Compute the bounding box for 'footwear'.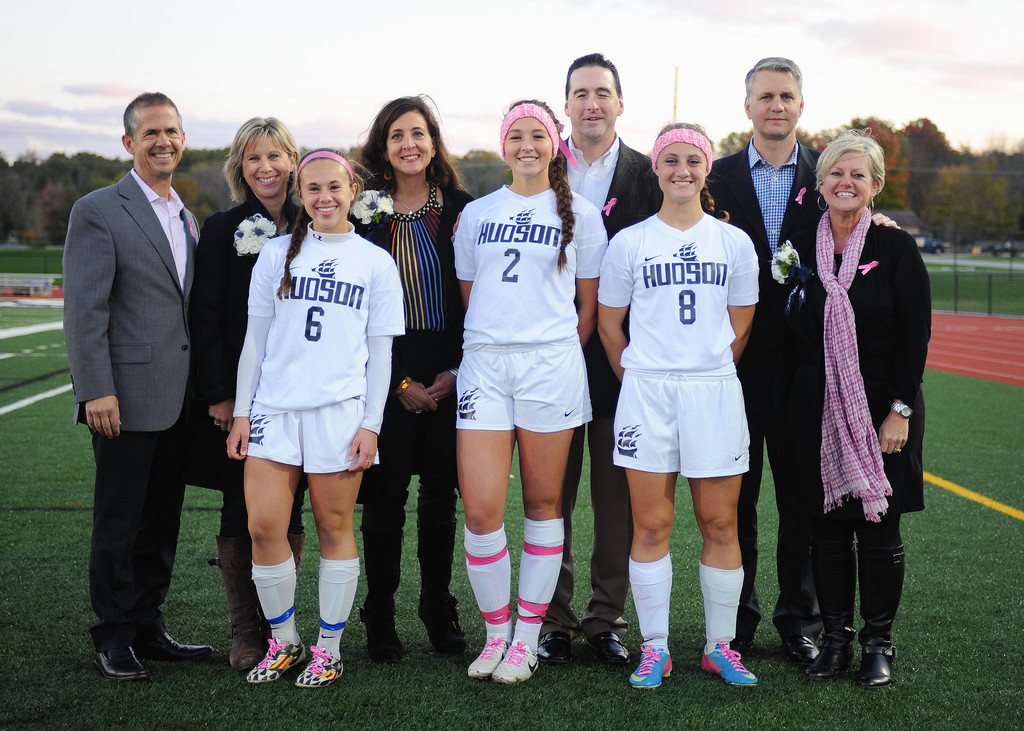
bbox(853, 540, 908, 687).
